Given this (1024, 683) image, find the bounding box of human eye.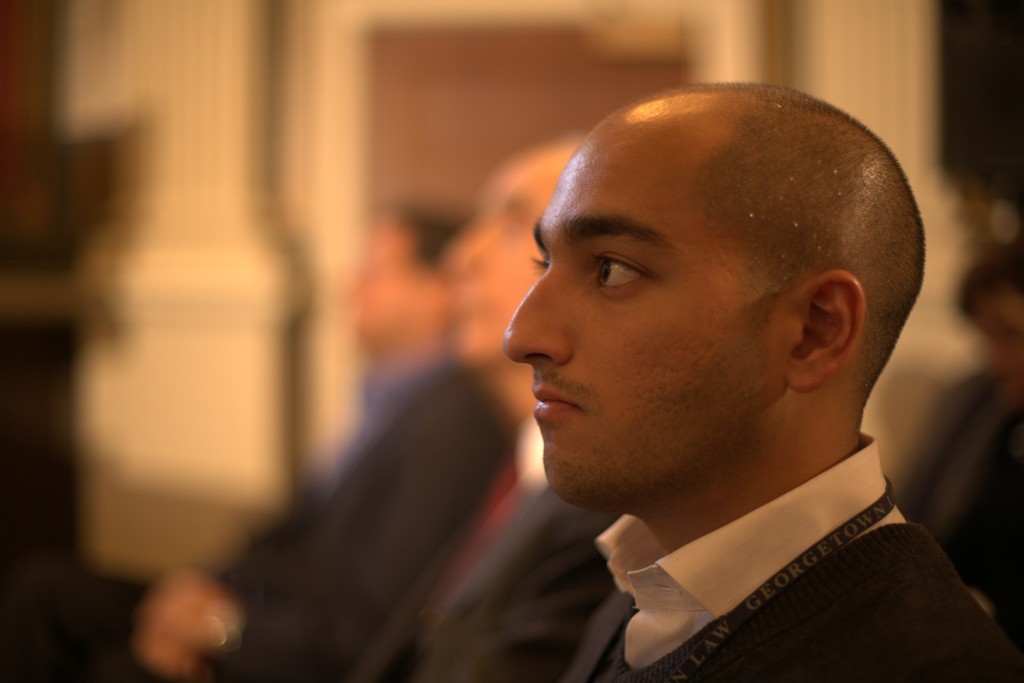
[585,252,646,299].
